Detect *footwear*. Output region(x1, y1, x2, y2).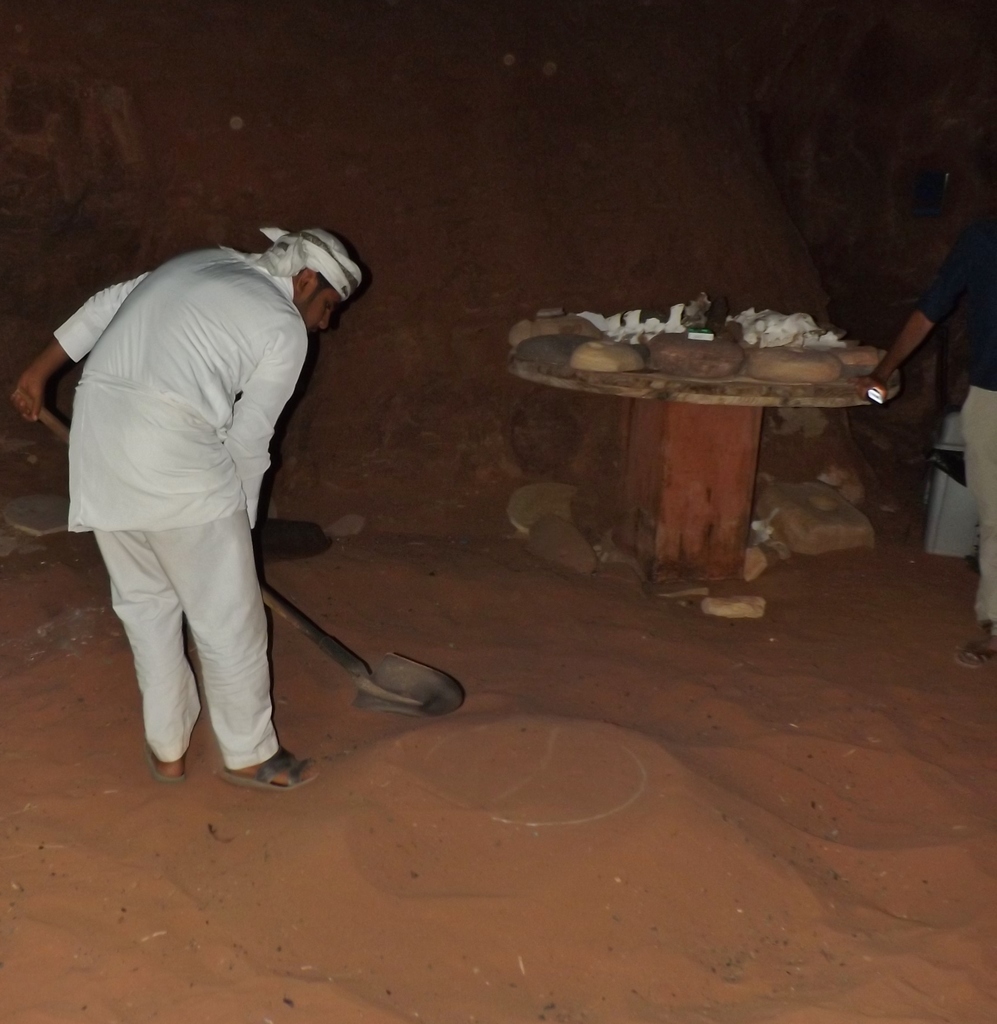
region(220, 740, 314, 788).
